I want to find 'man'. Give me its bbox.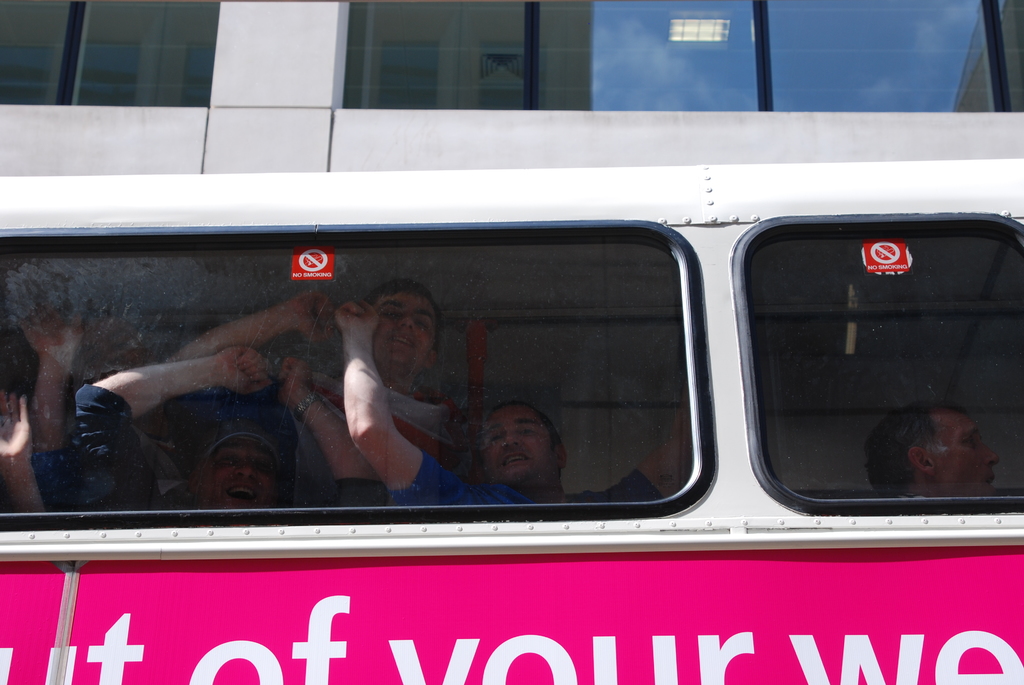
68,347,384,510.
